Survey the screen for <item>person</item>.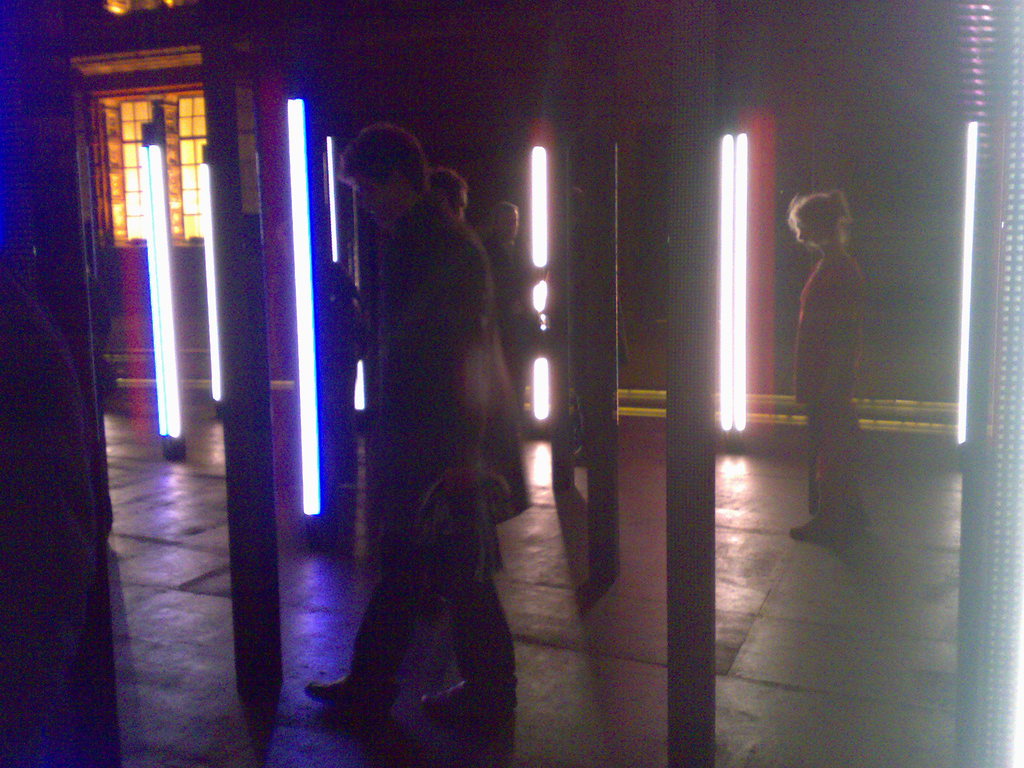
Survey found: [x1=477, y1=196, x2=538, y2=487].
